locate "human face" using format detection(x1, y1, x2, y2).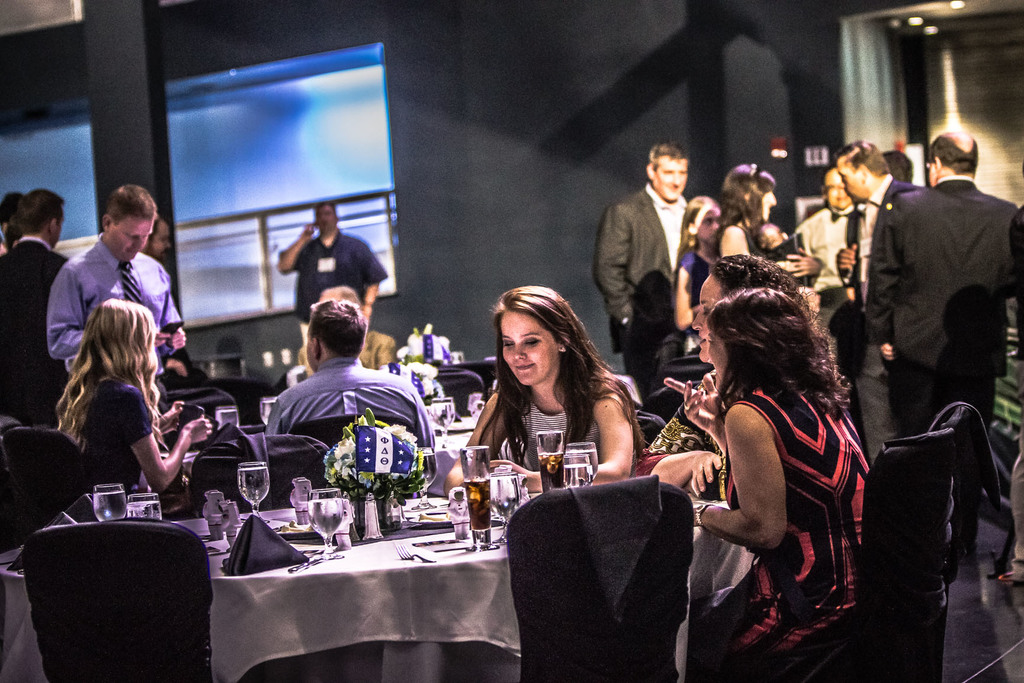
detection(499, 309, 557, 386).
